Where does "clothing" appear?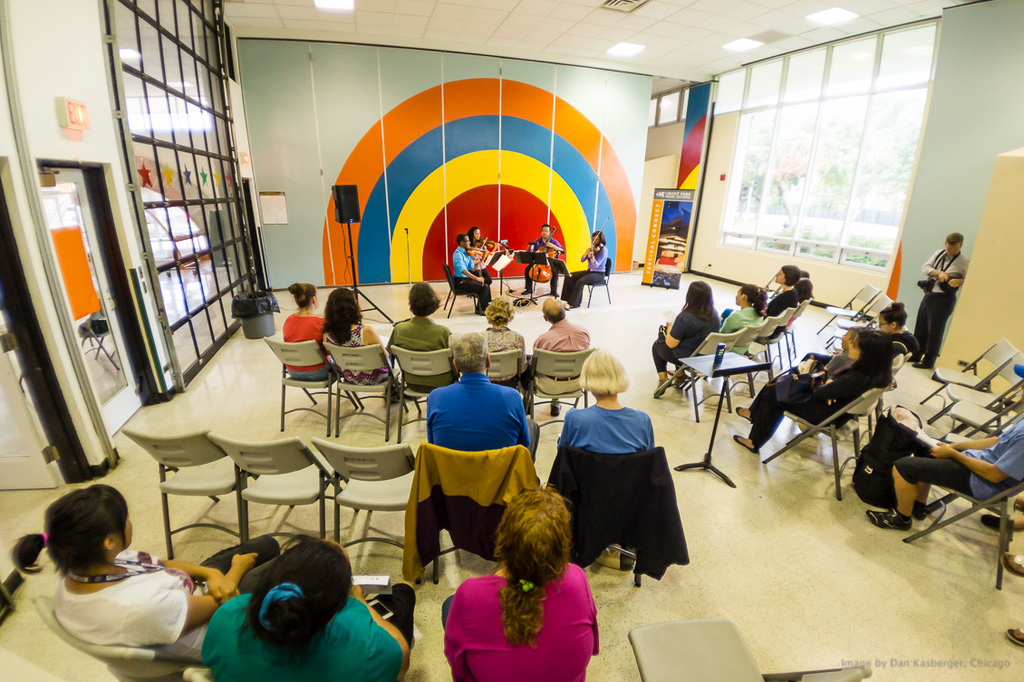
Appears at x1=461, y1=240, x2=493, y2=270.
